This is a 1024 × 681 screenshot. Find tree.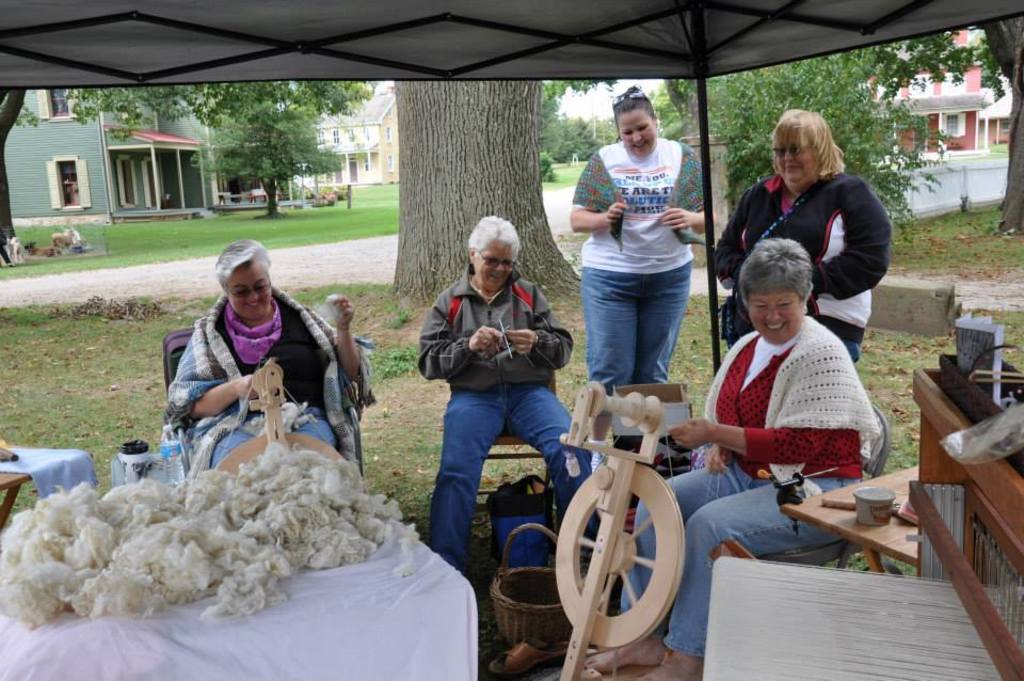
Bounding box: 885/1/1023/235.
